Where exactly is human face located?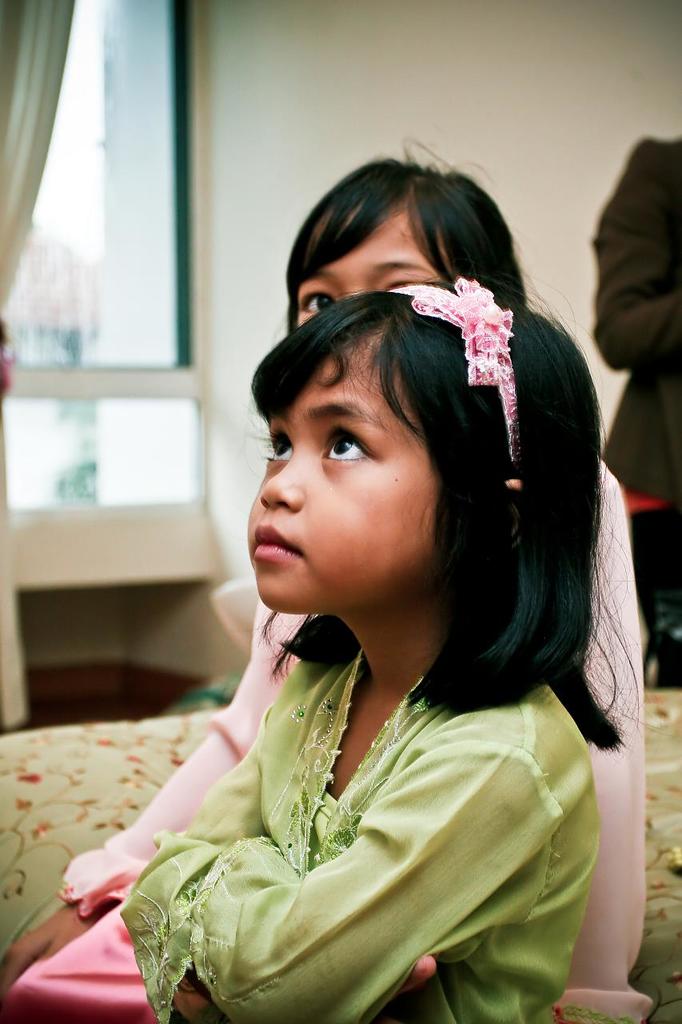
Its bounding box is left=245, top=322, right=442, bottom=612.
